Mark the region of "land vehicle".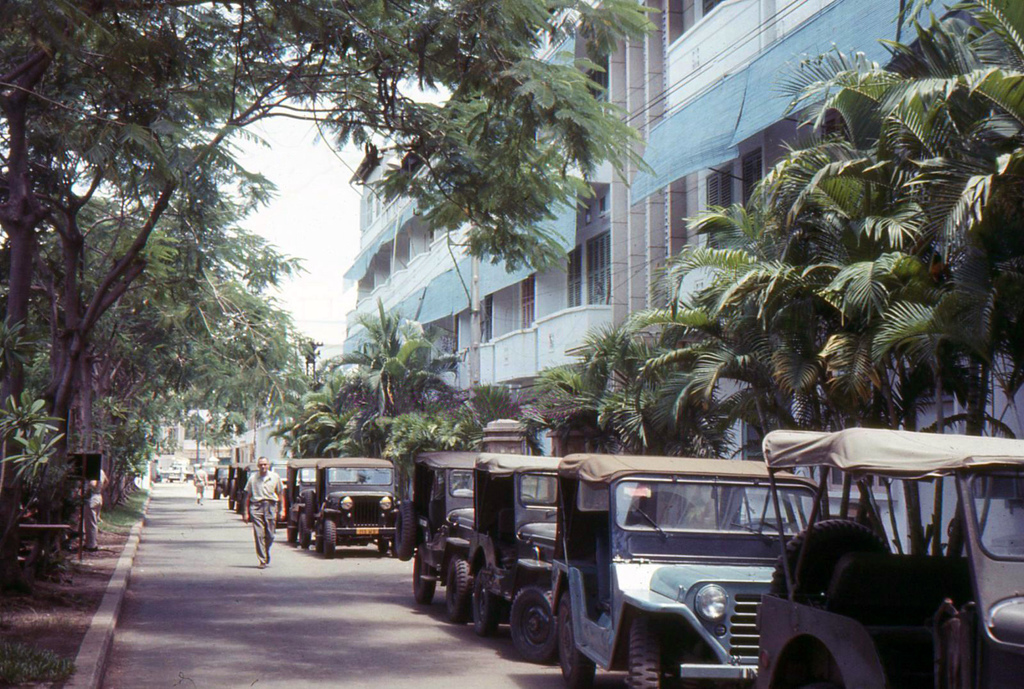
Region: <bbox>287, 455, 316, 549</bbox>.
